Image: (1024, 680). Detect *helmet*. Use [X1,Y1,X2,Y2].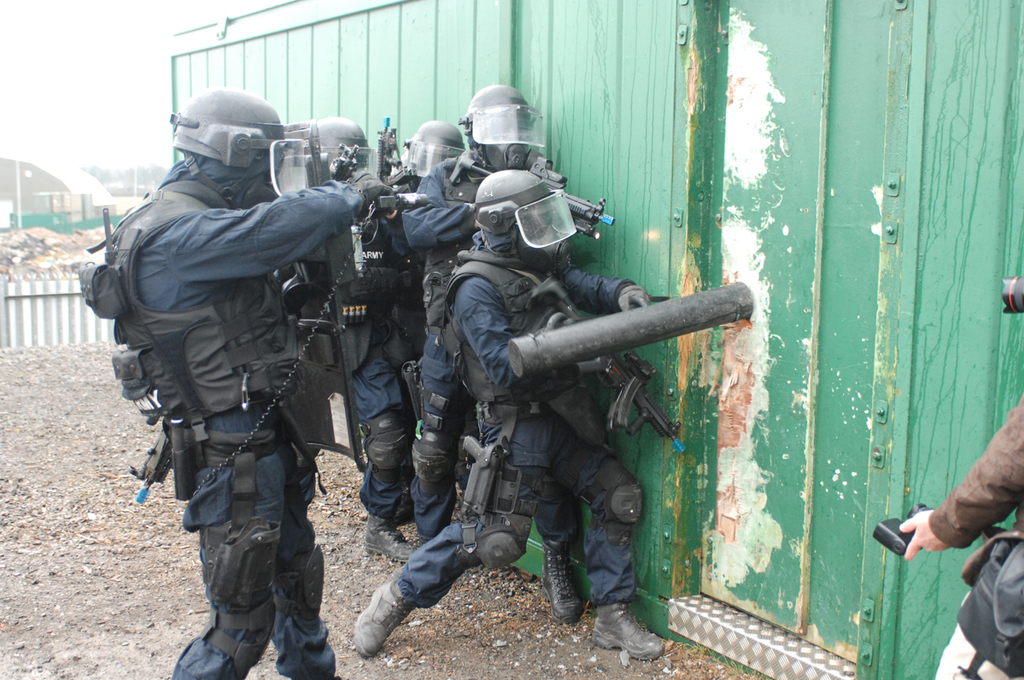
[304,115,369,183].
